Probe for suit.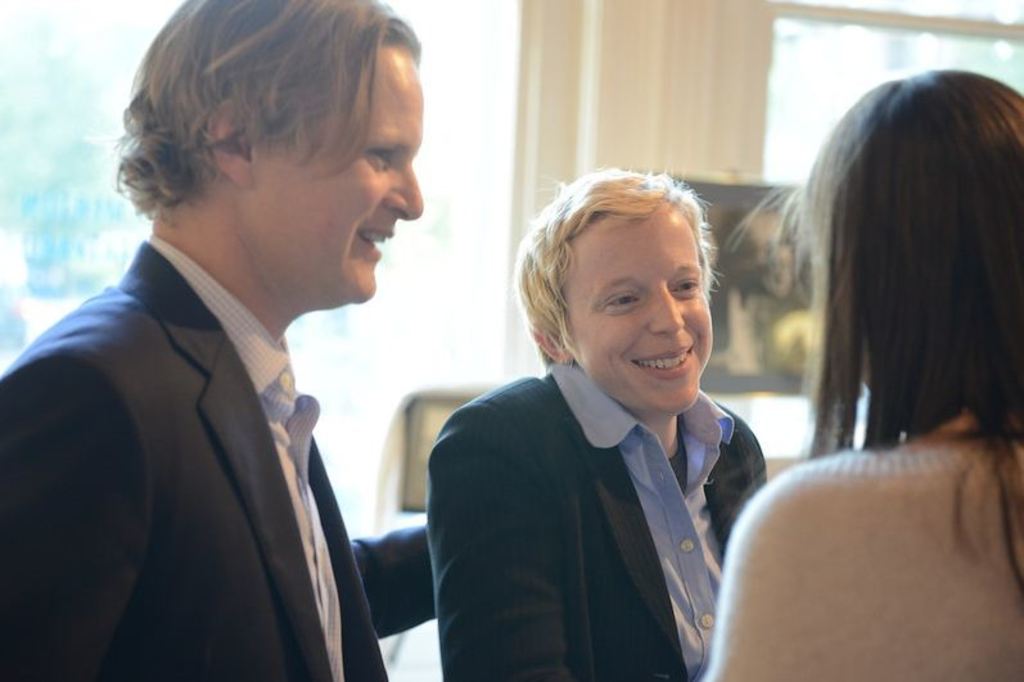
Probe result: bbox(21, 163, 414, 674).
